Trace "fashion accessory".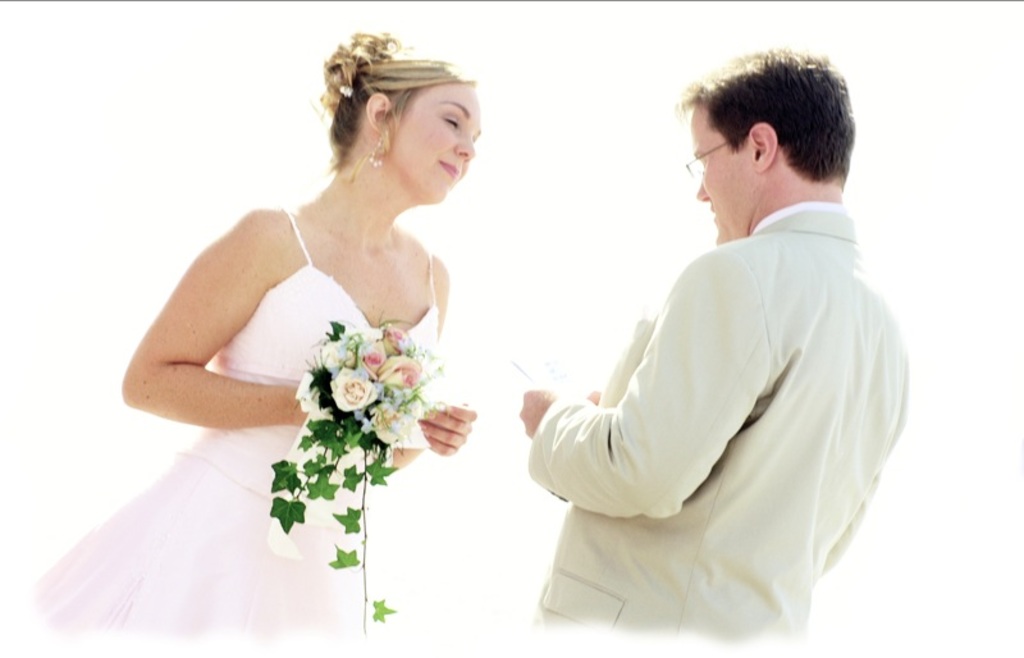
Traced to (left=366, top=134, right=384, bottom=173).
